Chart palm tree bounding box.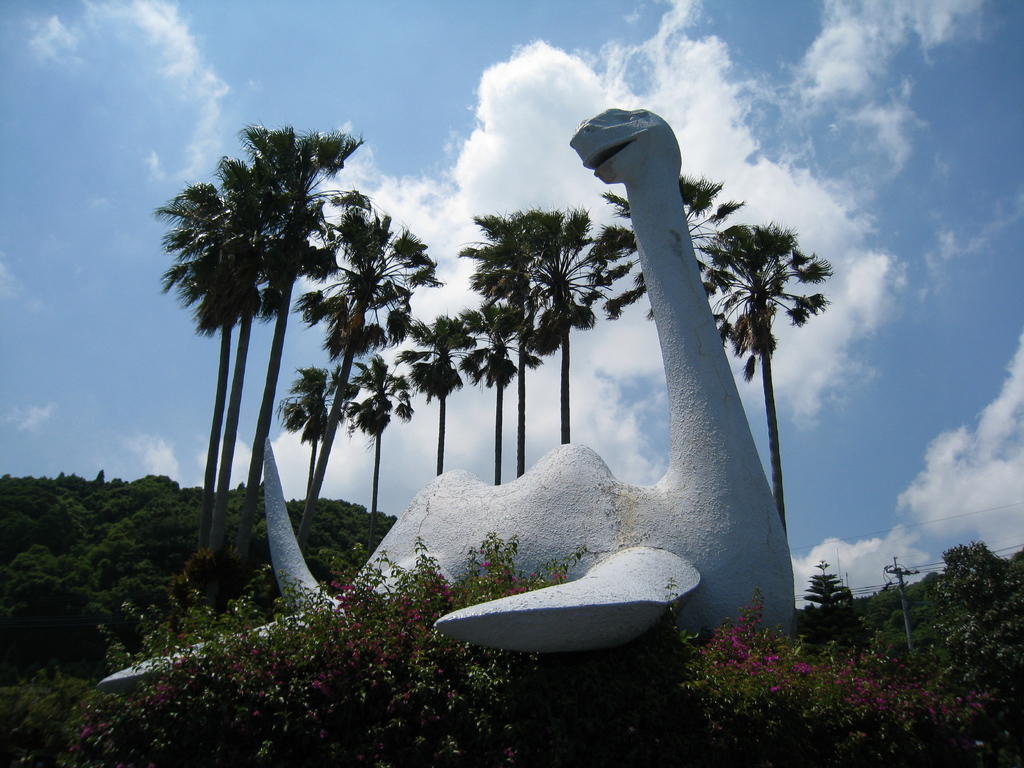
Charted: [471, 302, 528, 378].
